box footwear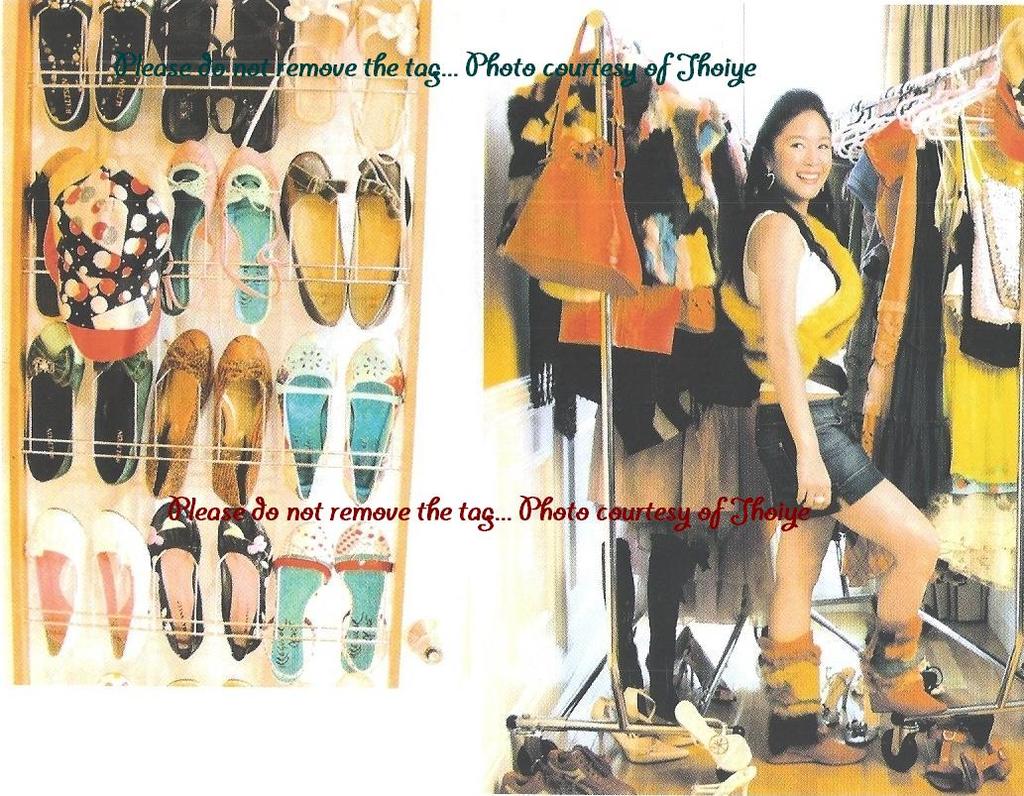
<region>695, 766, 752, 795</region>
